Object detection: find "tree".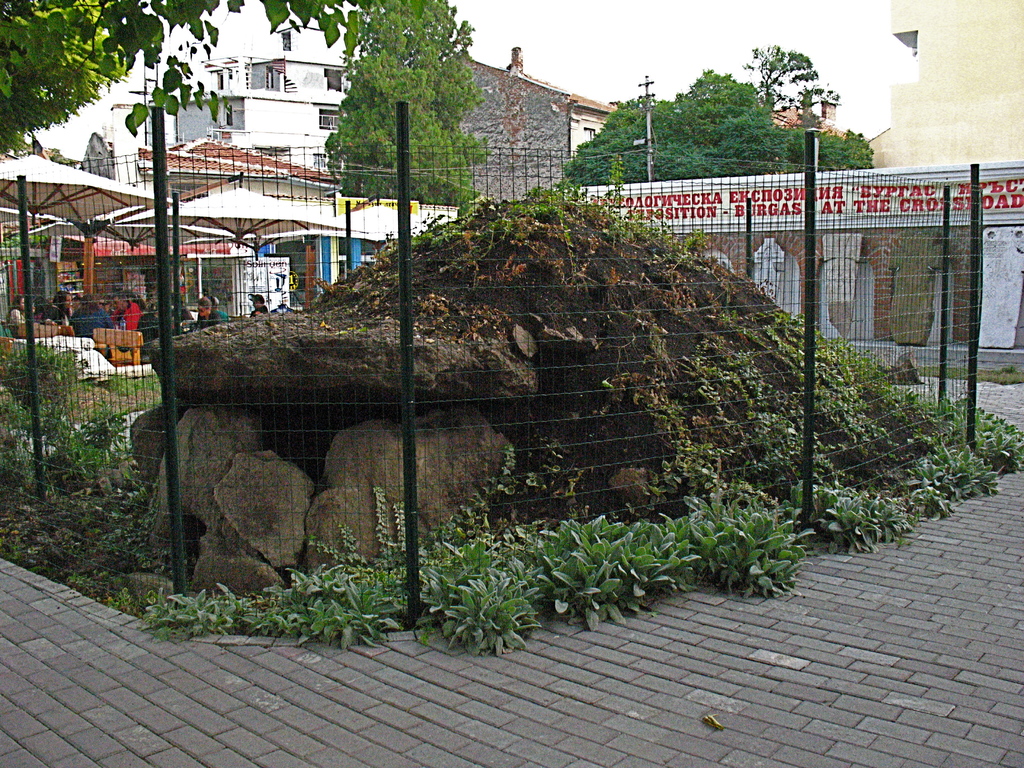
detection(0, 0, 232, 175).
